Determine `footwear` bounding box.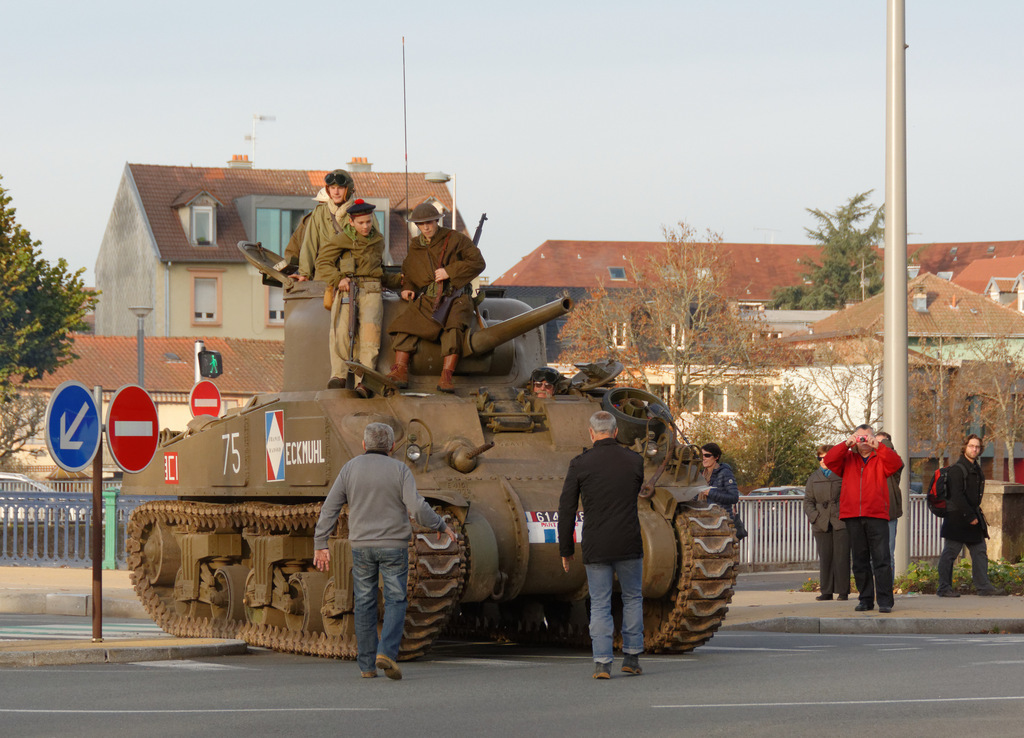
Determined: 879/600/892/611.
